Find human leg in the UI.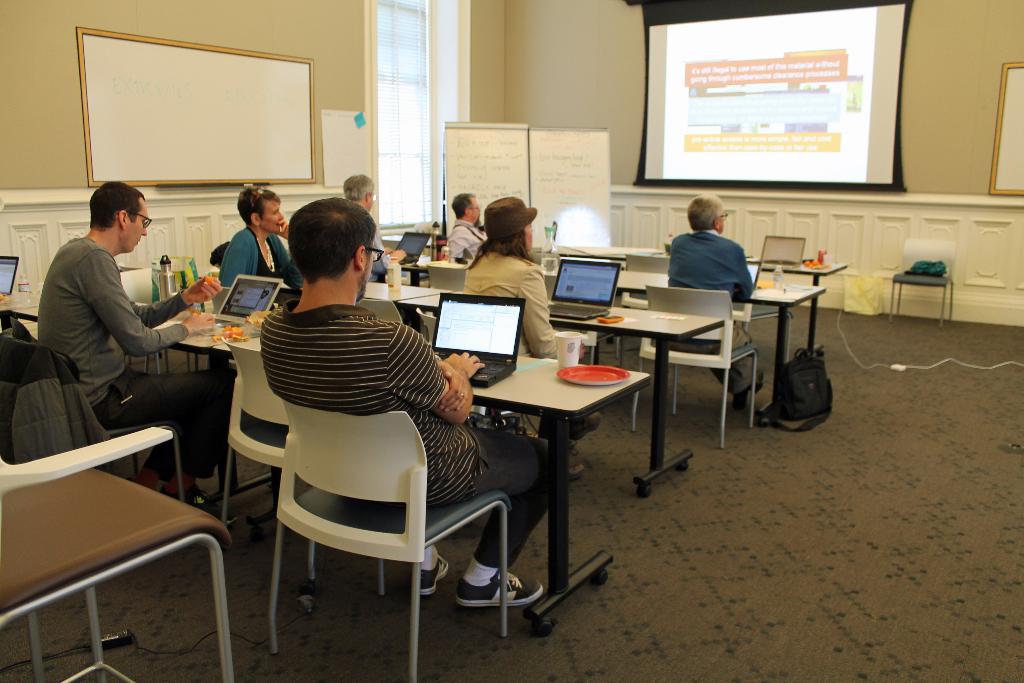
UI element at detection(694, 343, 762, 394).
